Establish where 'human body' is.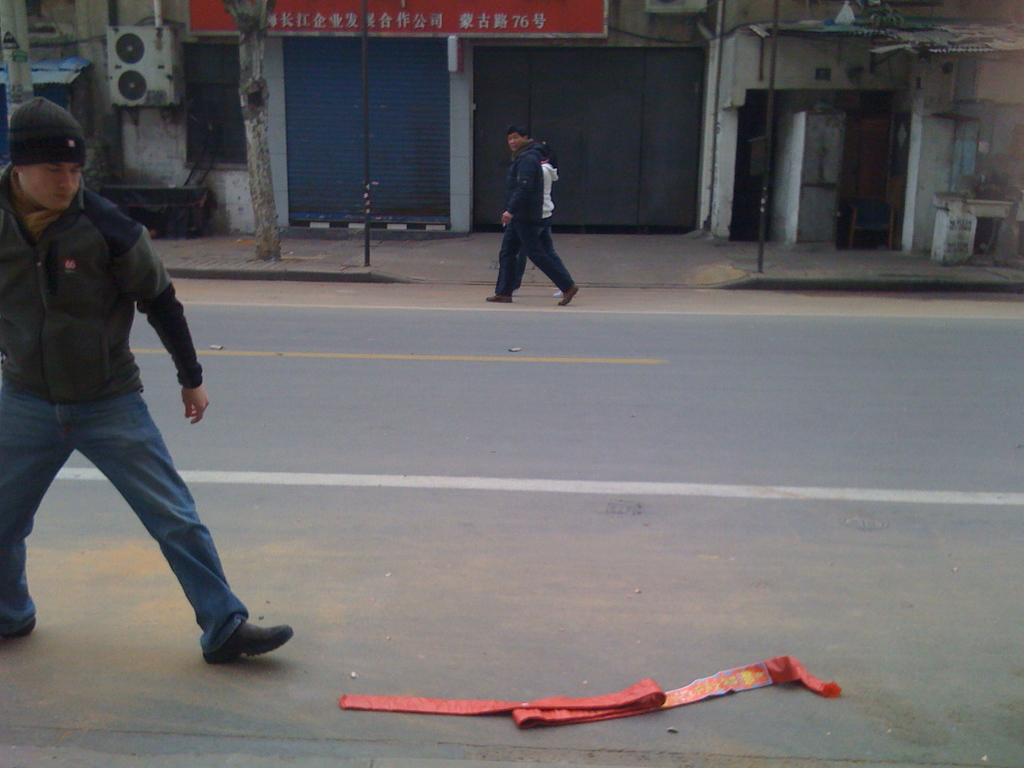
Established at <bbox>485, 124, 579, 310</bbox>.
